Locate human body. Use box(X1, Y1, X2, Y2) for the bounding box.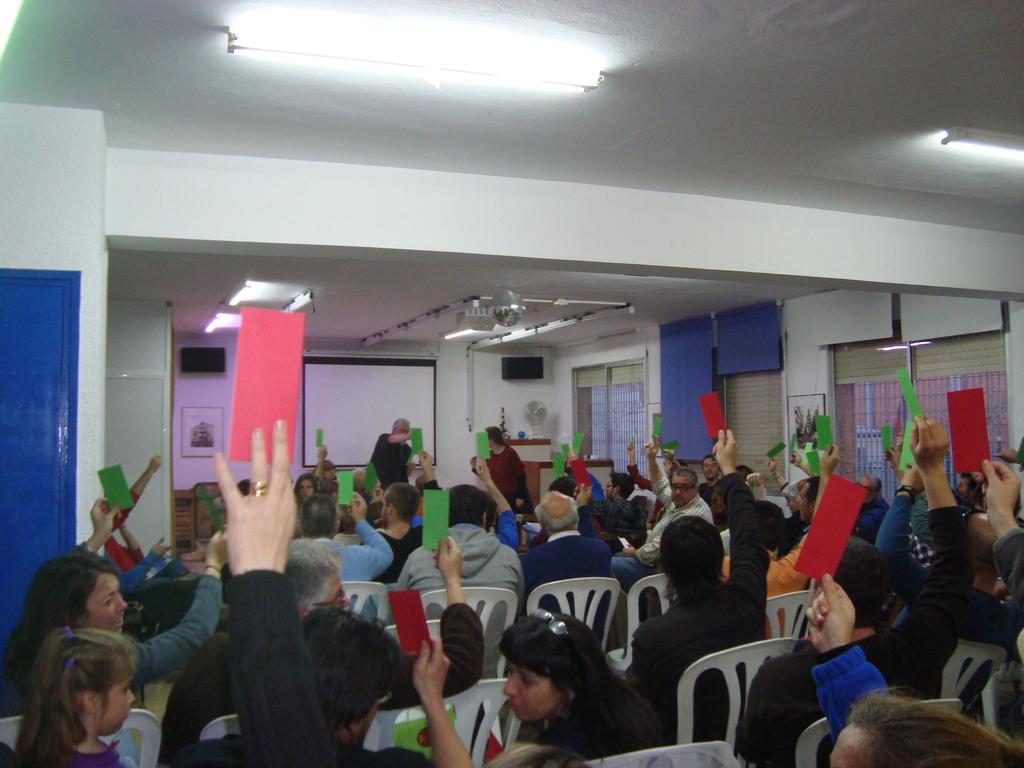
box(611, 435, 716, 590).
